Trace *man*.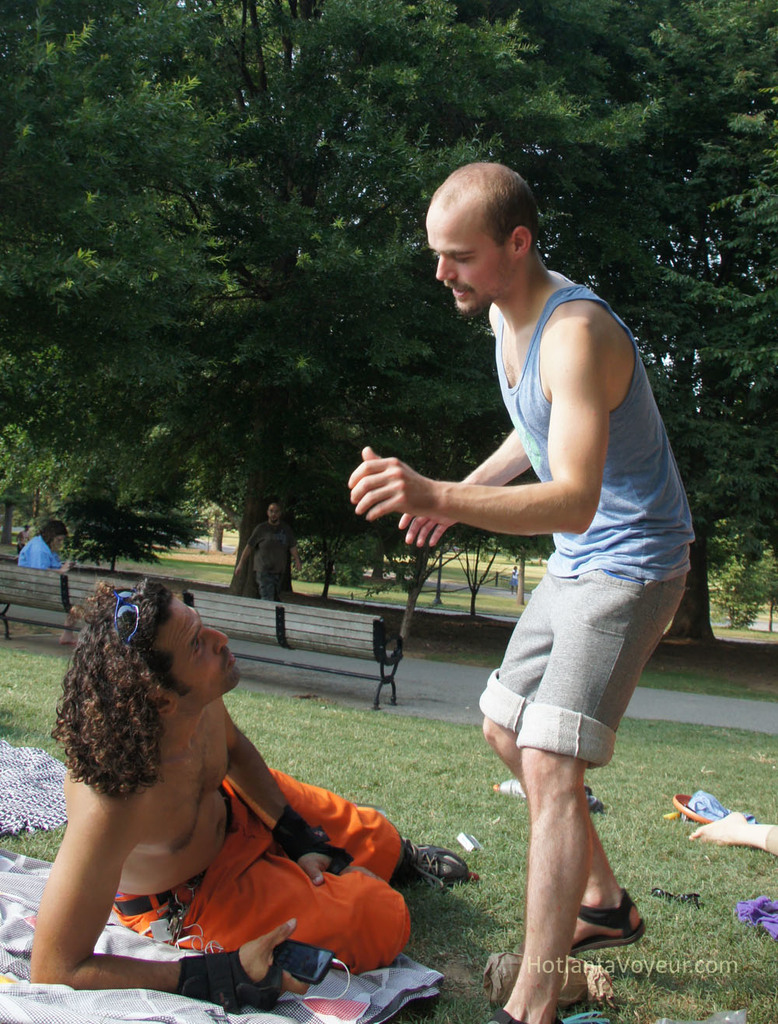
Traced to <bbox>336, 151, 701, 1023</bbox>.
